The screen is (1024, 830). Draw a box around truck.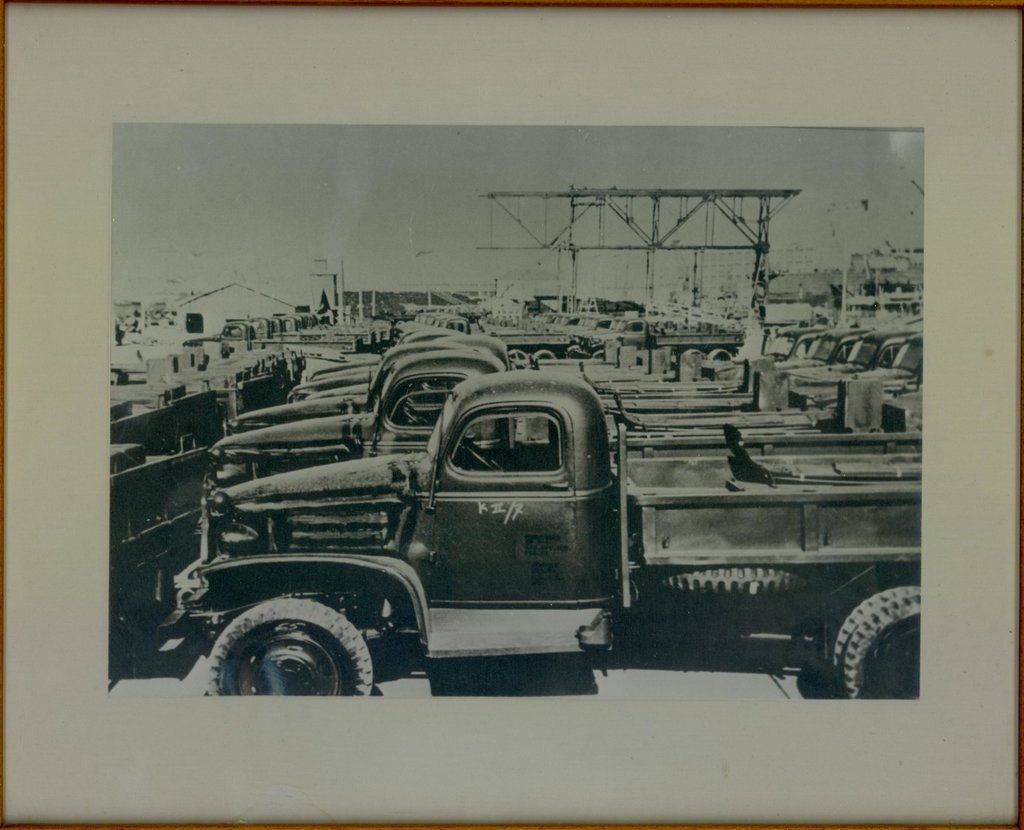
260/318/275/339.
